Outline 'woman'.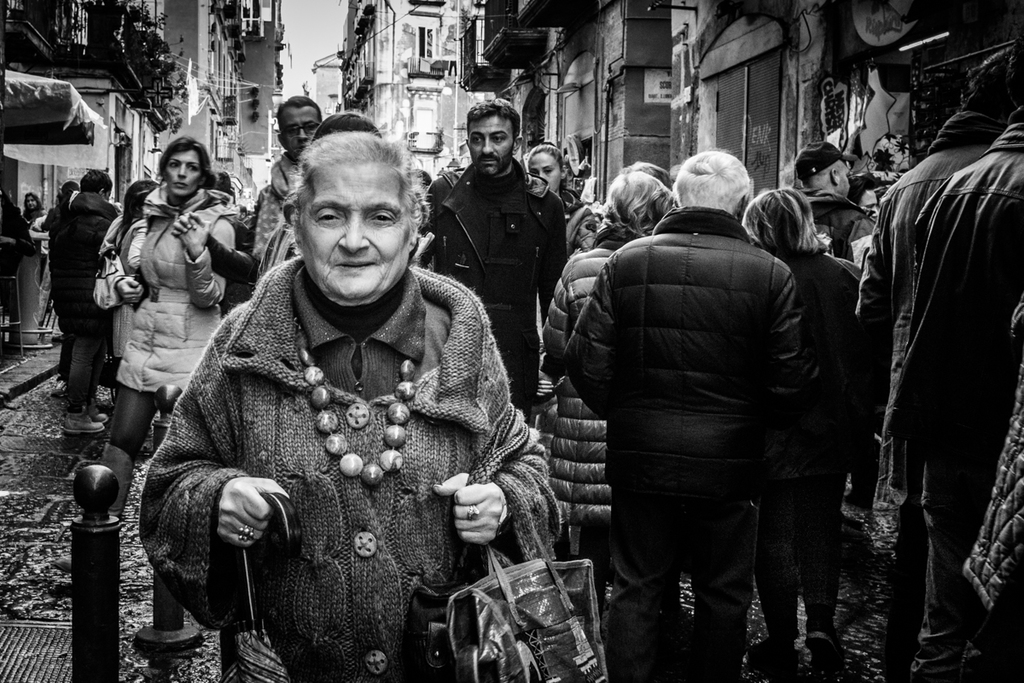
Outline: 740/172/875/682.
